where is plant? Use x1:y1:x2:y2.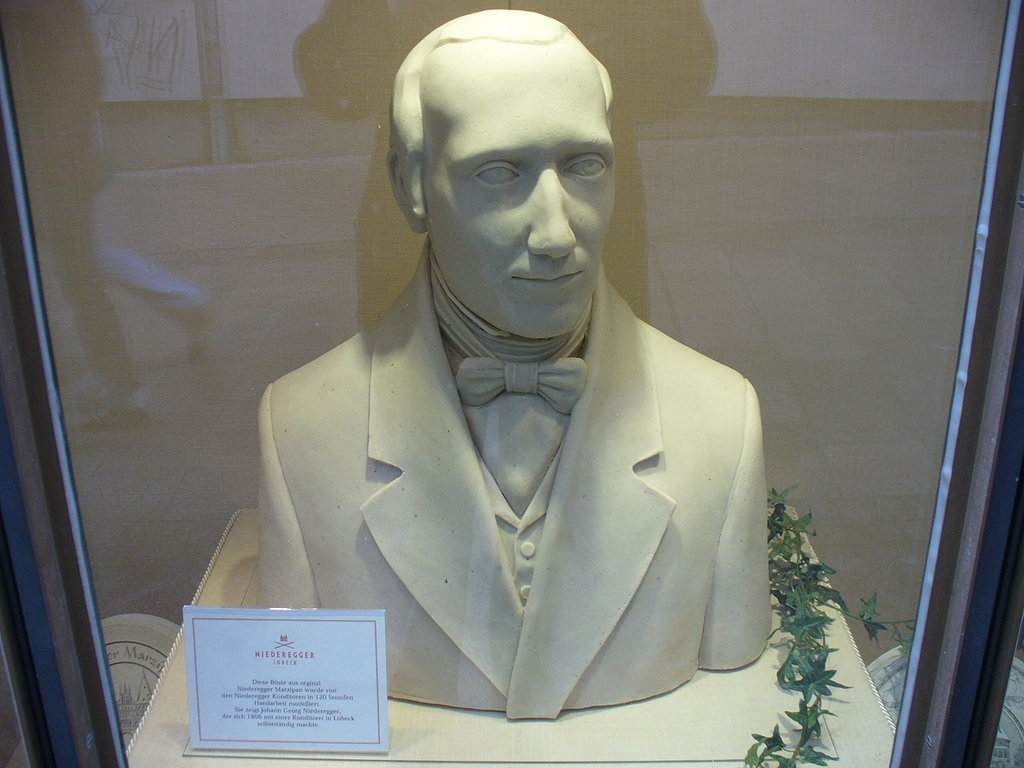
766:476:894:754.
